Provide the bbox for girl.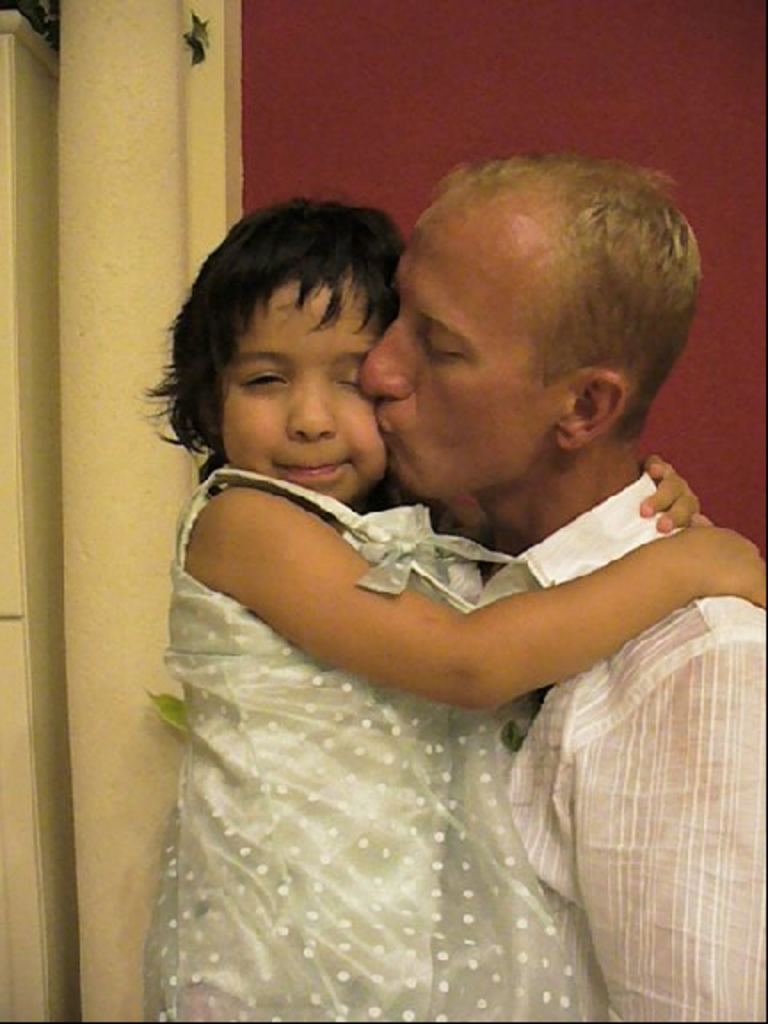
<region>140, 196, 766, 1022</region>.
